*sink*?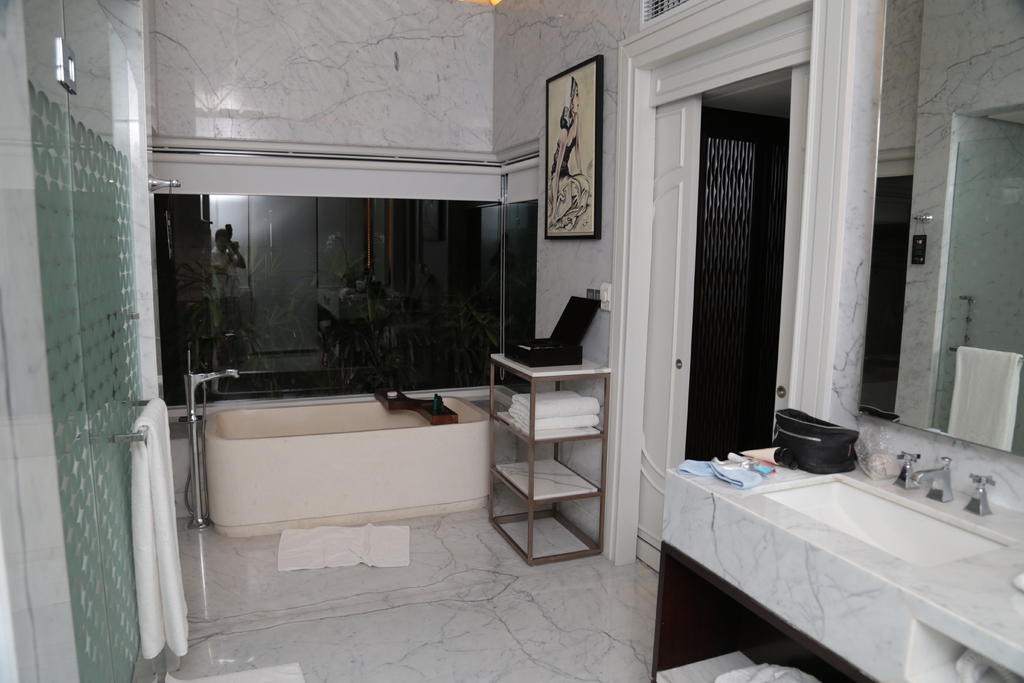
<region>754, 449, 1015, 570</region>
